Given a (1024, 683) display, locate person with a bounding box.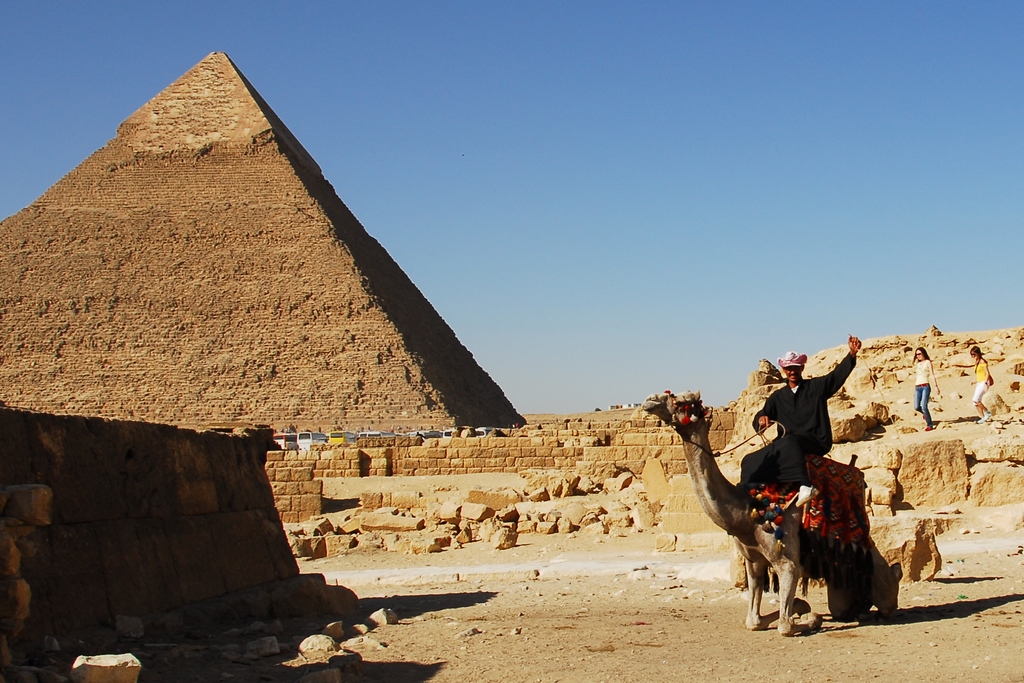
Located: x1=909, y1=345, x2=939, y2=429.
